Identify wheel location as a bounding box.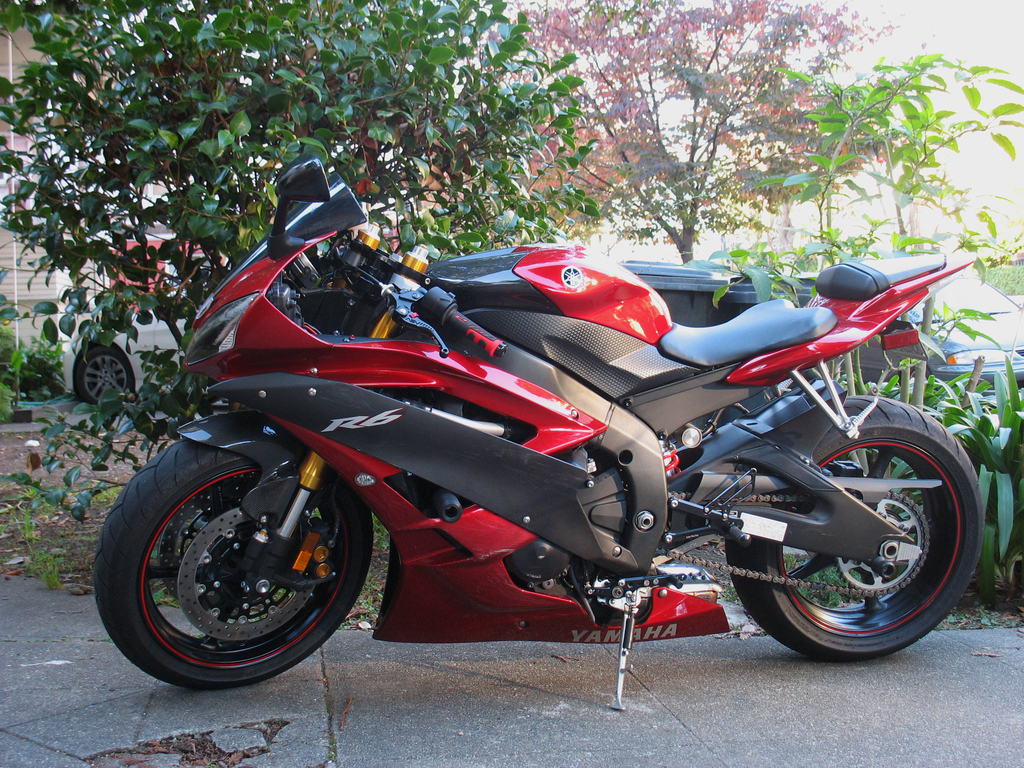
bbox=[719, 388, 991, 657].
